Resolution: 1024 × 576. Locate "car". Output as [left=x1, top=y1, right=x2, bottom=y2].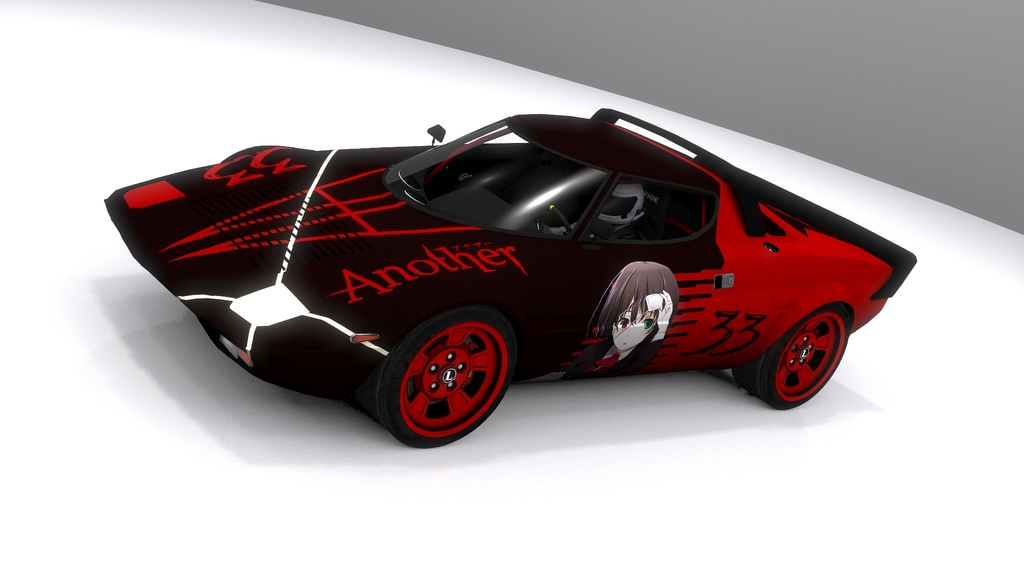
[left=115, top=84, right=939, bottom=445].
